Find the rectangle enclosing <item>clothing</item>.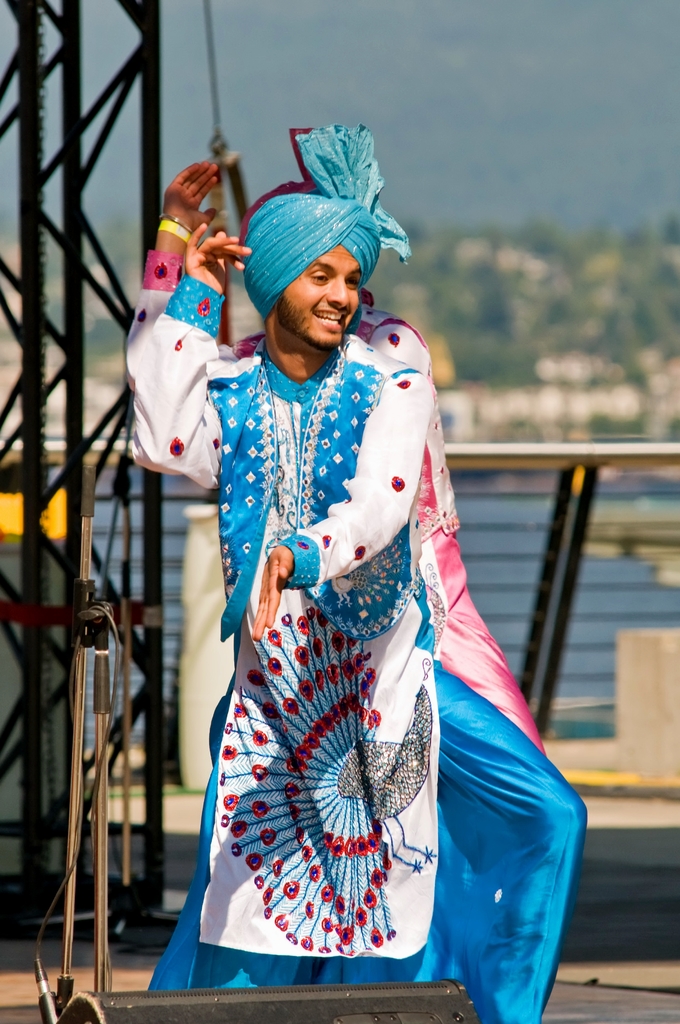
<region>116, 142, 578, 1023</region>.
